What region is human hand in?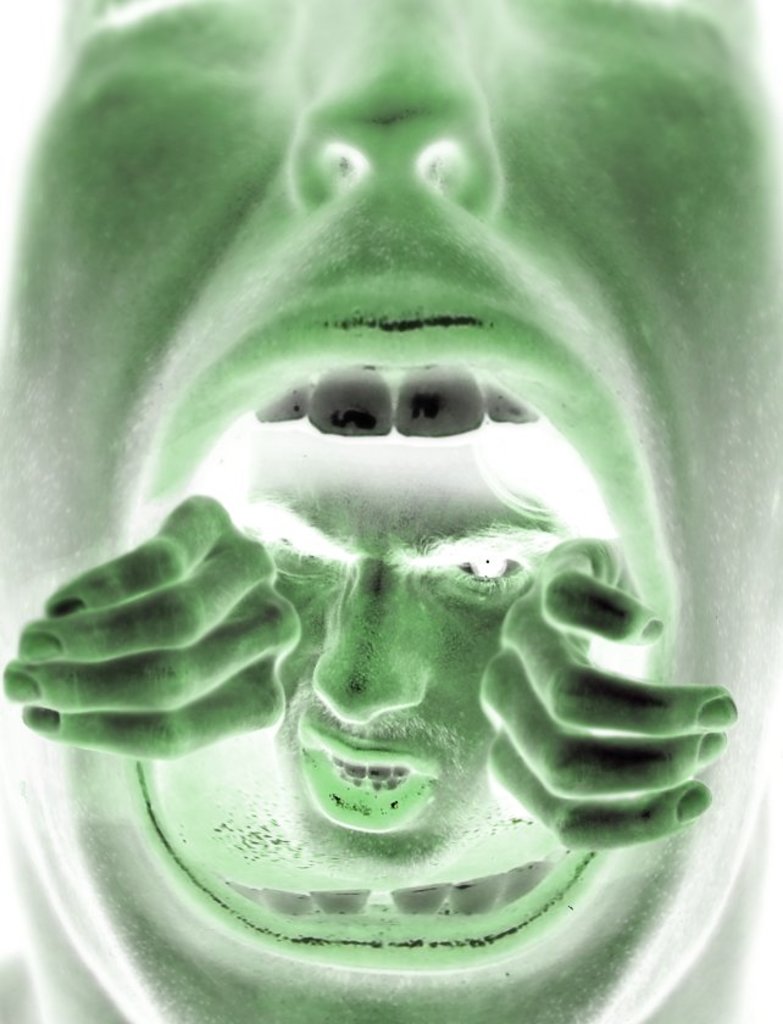
{"x1": 0, "y1": 490, "x2": 300, "y2": 762}.
